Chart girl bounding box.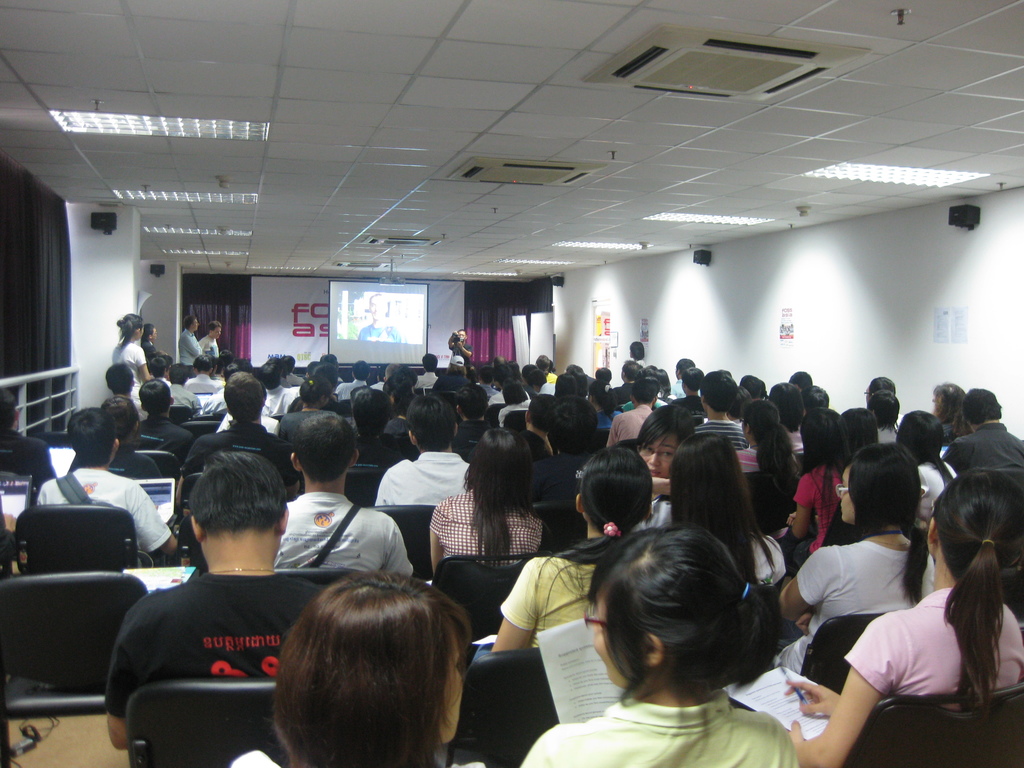
Charted: 518 521 799 767.
